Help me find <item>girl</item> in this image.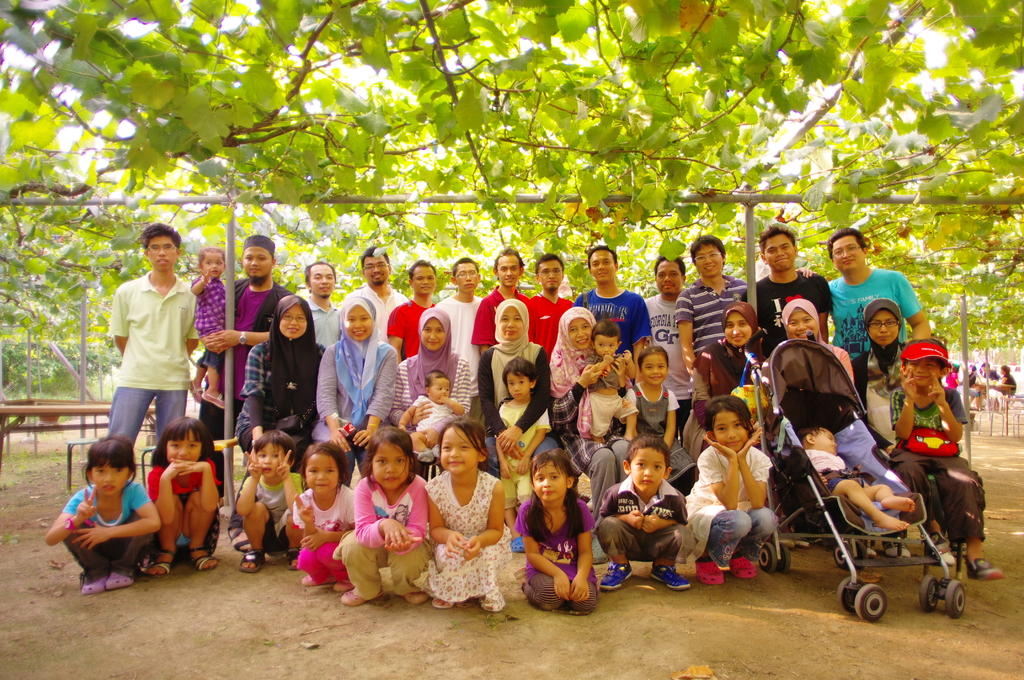
Found it: 153:420:221:575.
